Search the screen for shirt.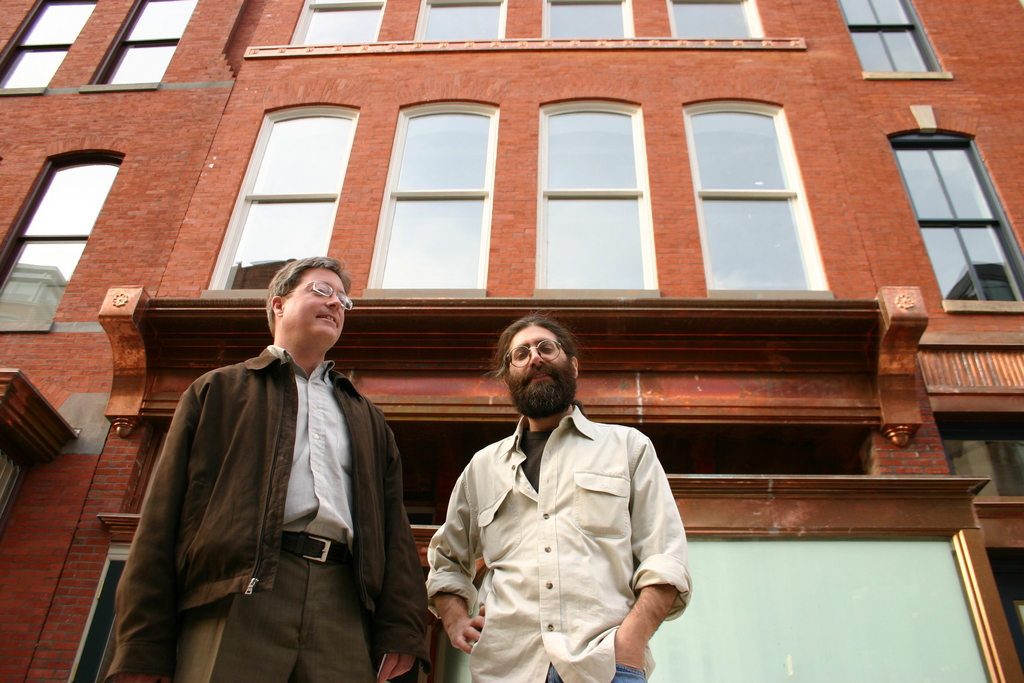
Found at 266, 342, 356, 537.
